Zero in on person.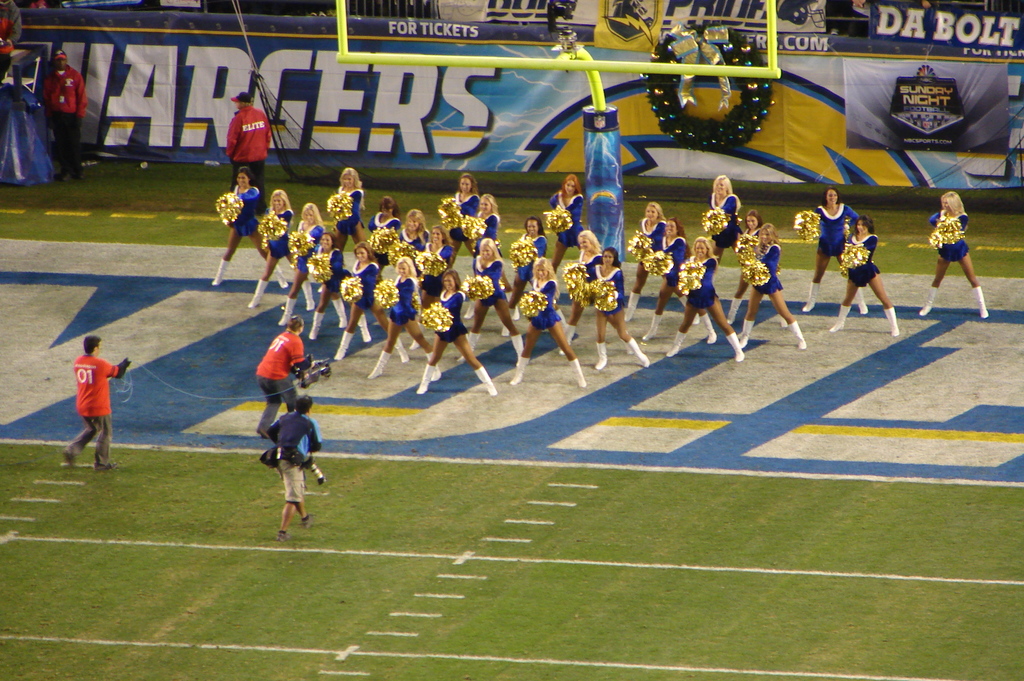
Zeroed in: <bbox>252, 190, 296, 308</bbox>.
